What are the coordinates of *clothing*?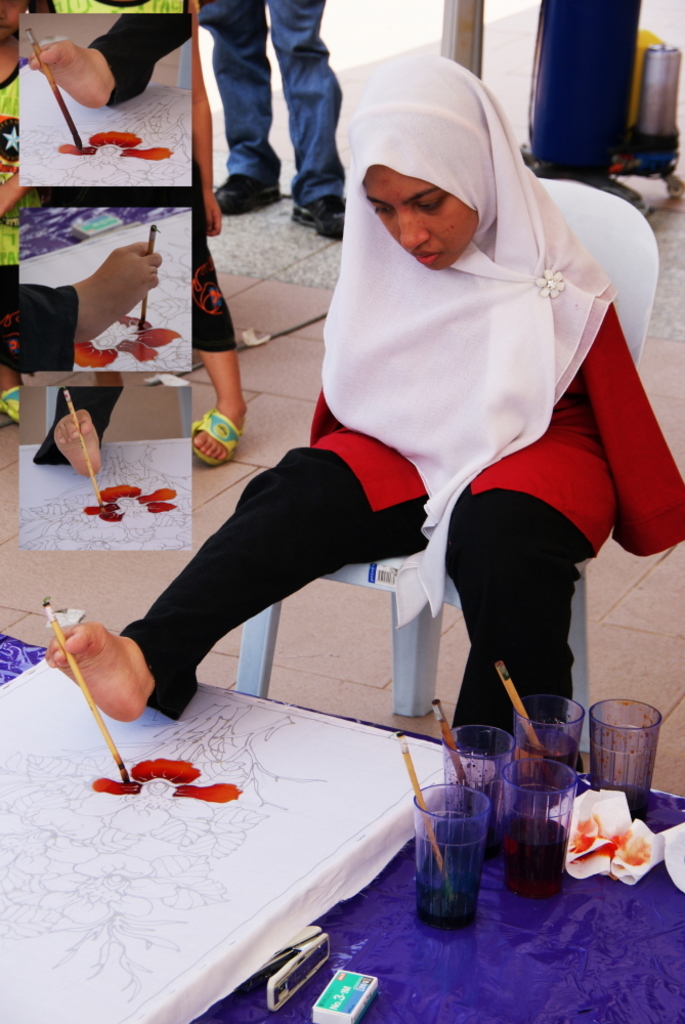
36 387 124 465.
